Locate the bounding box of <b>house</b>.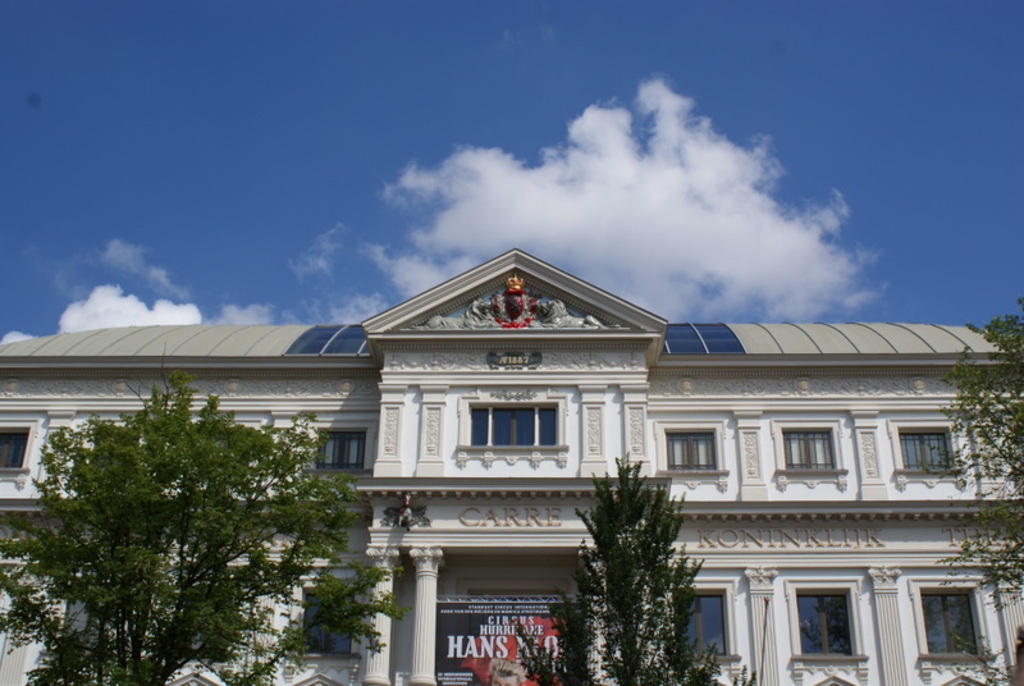
Bounding box: <region>0, 247, 1023, 685</region>.
